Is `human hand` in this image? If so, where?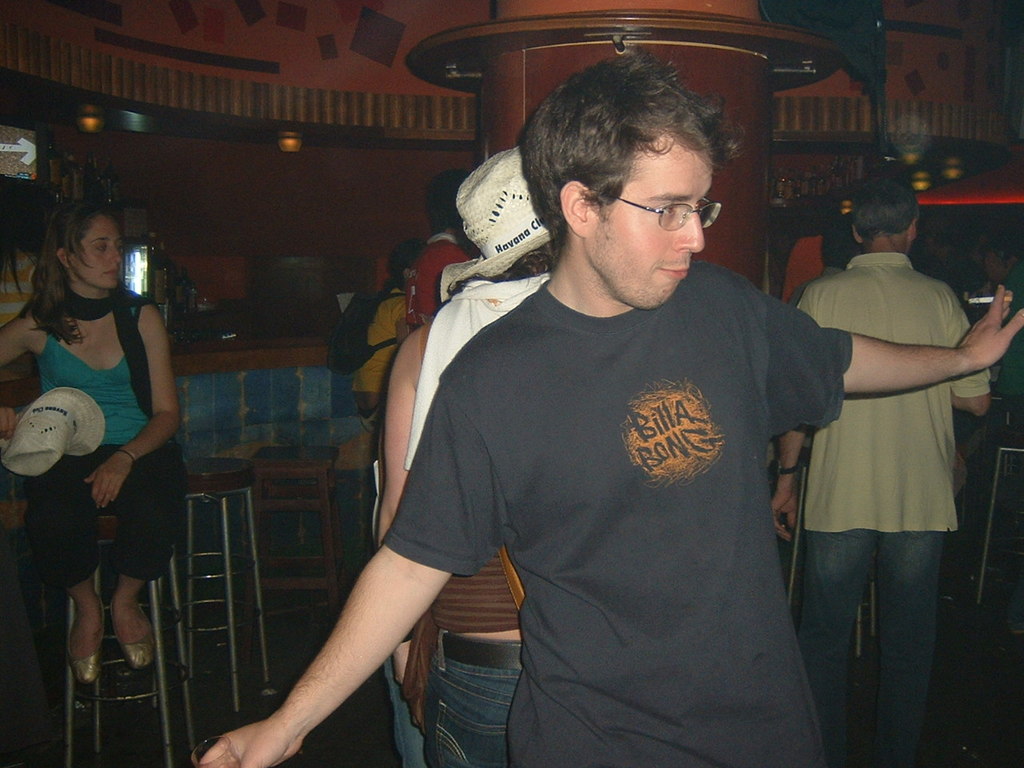
Yes, at bbox=(770, 490, 798, 546).
